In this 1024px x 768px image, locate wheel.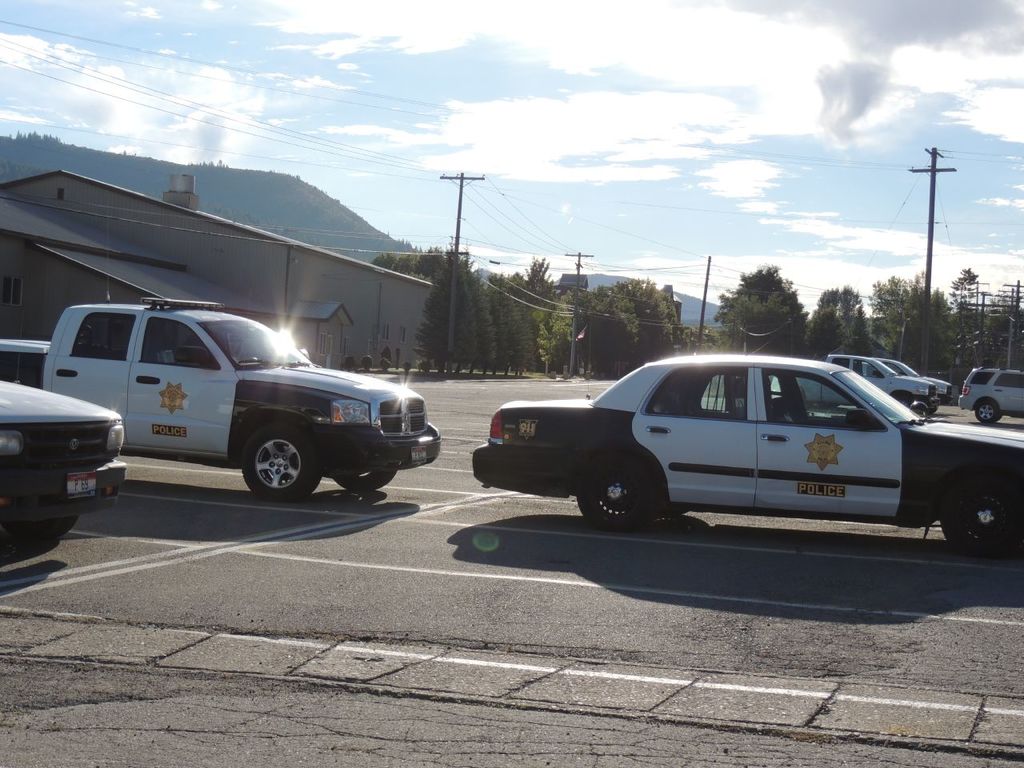
Bounding box: pyautogui.locateOnScreen(653, 509, 686, 522).
